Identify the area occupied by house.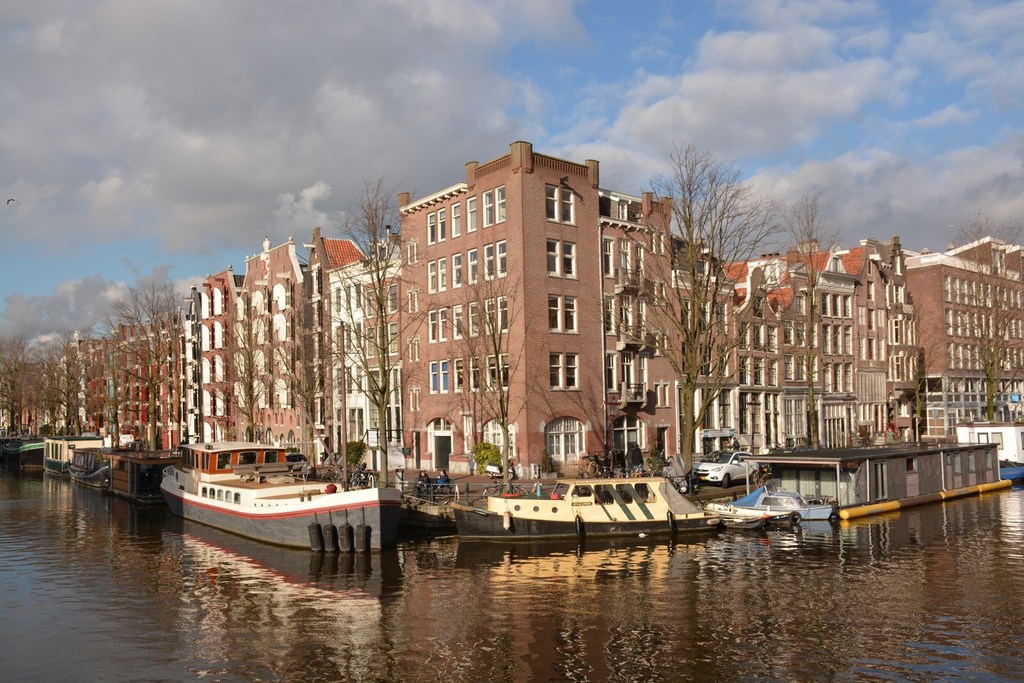
Area: Rect(303, 236, 390, 458).
